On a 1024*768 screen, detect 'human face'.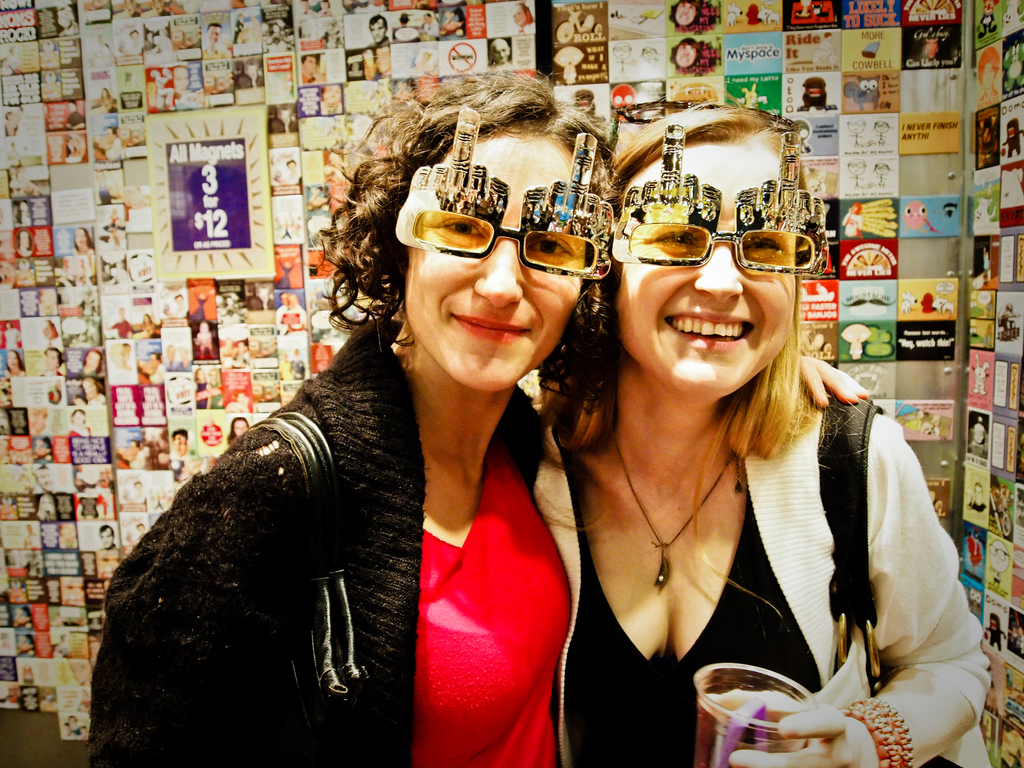
[x1=674, y1=0, x2=698, y2=25].
